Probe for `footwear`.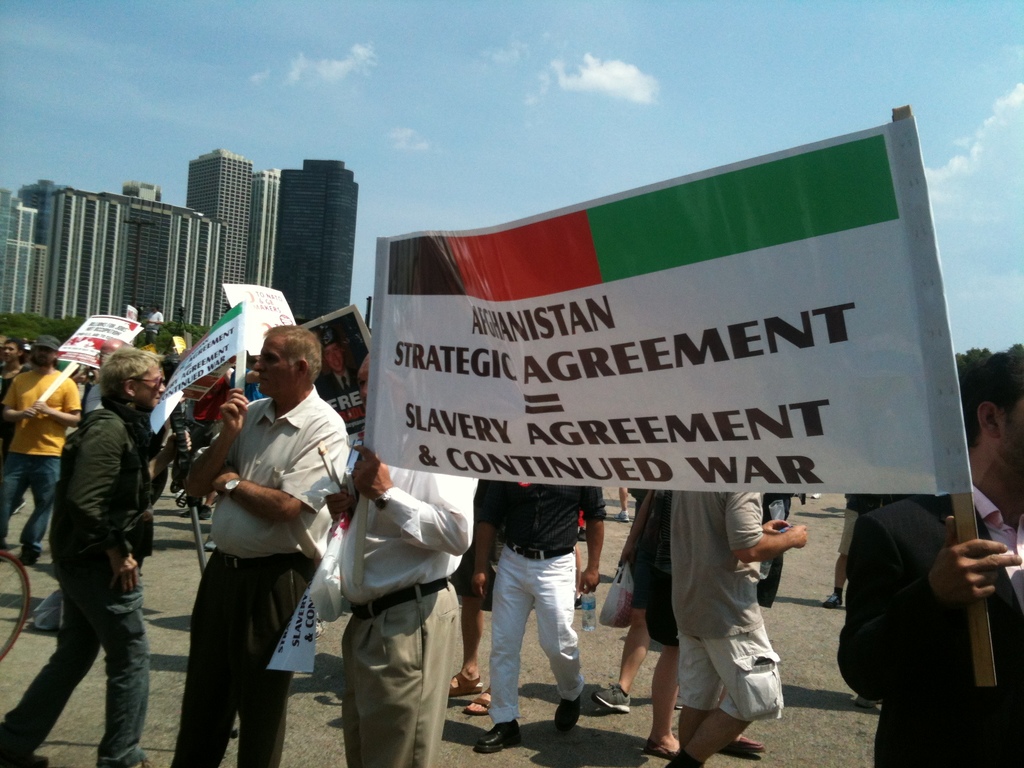
Probe result: bbox(188, 506, 207, 521).
